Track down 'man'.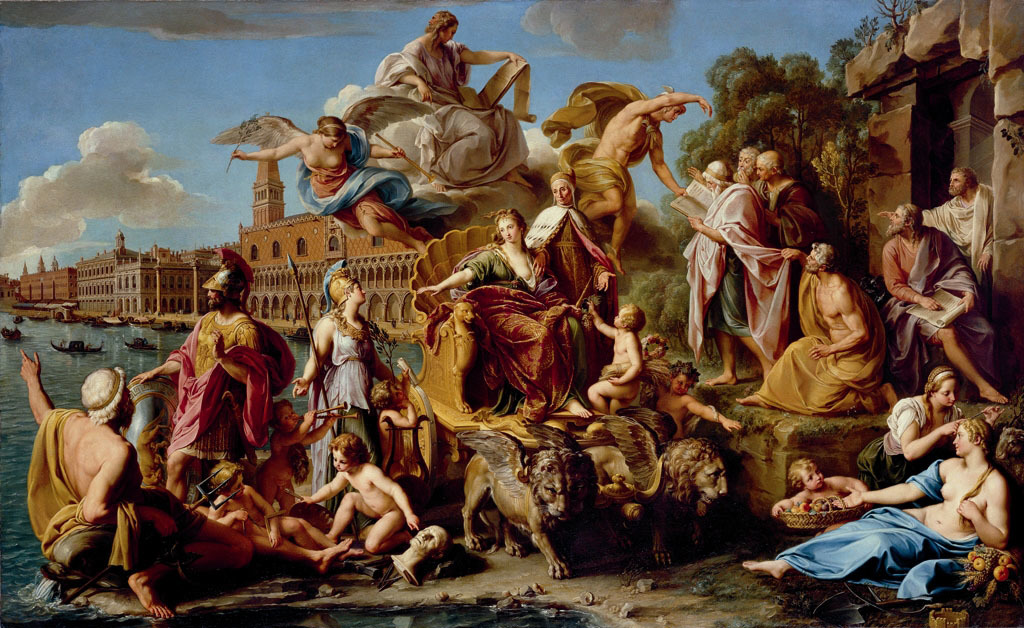
Tracked to <region>540, 84, 710, 274</region>.
